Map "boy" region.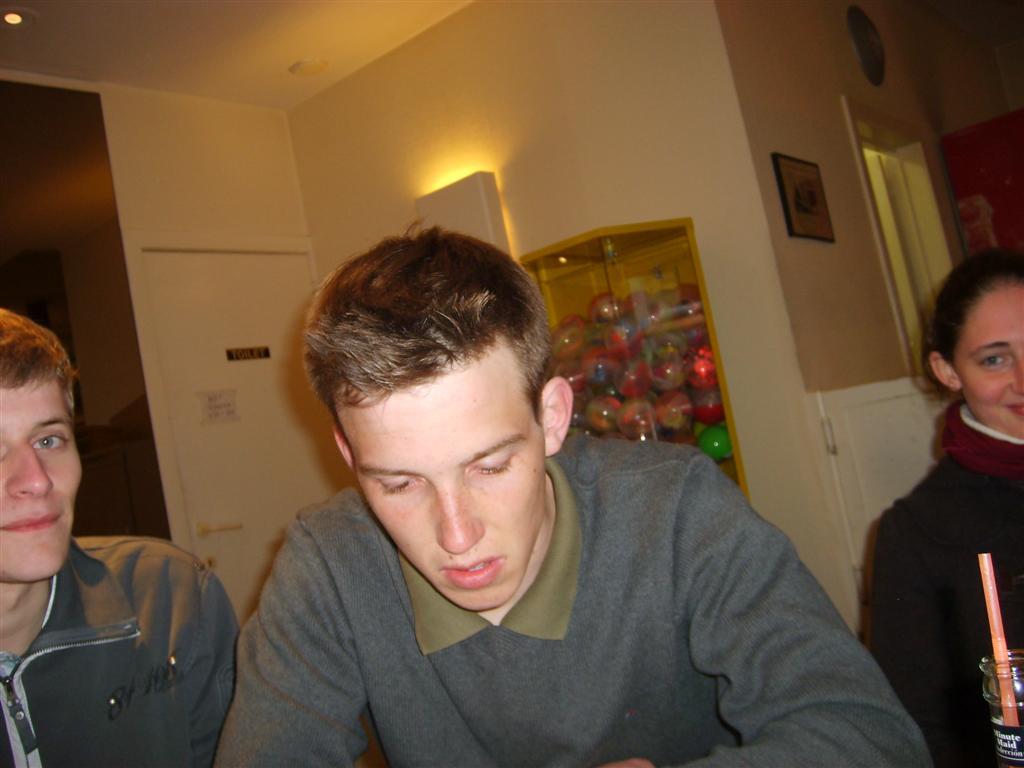
Mapped to (218,219,924,767).
